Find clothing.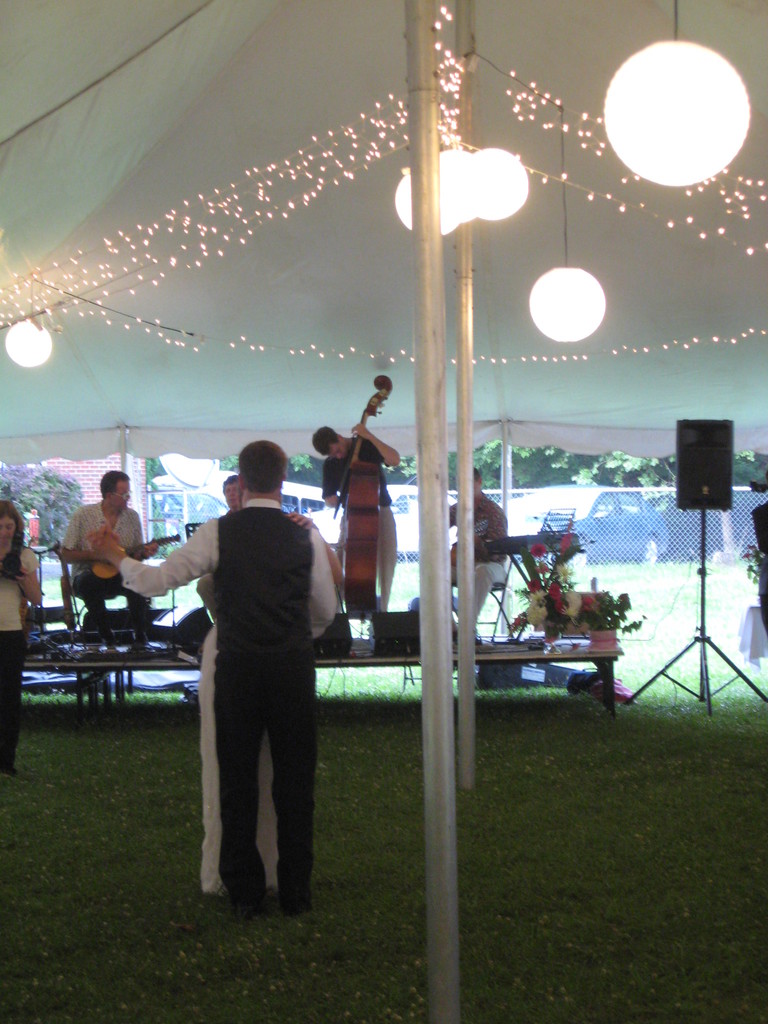
186:536:342:883.
